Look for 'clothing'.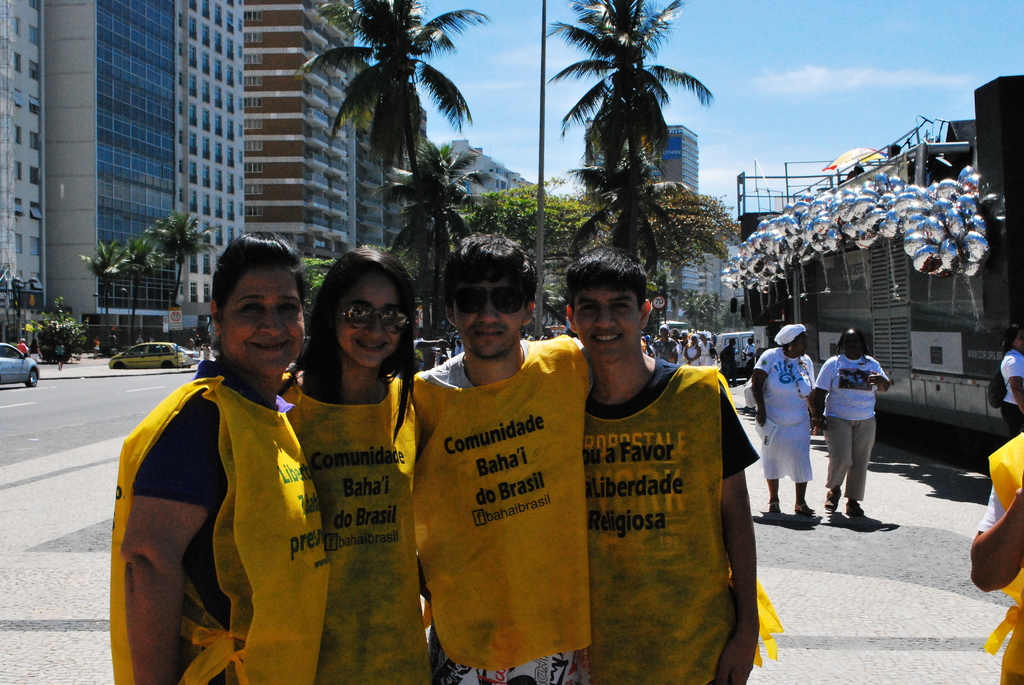
Found: l=195, t=334, r=204, b=354.
